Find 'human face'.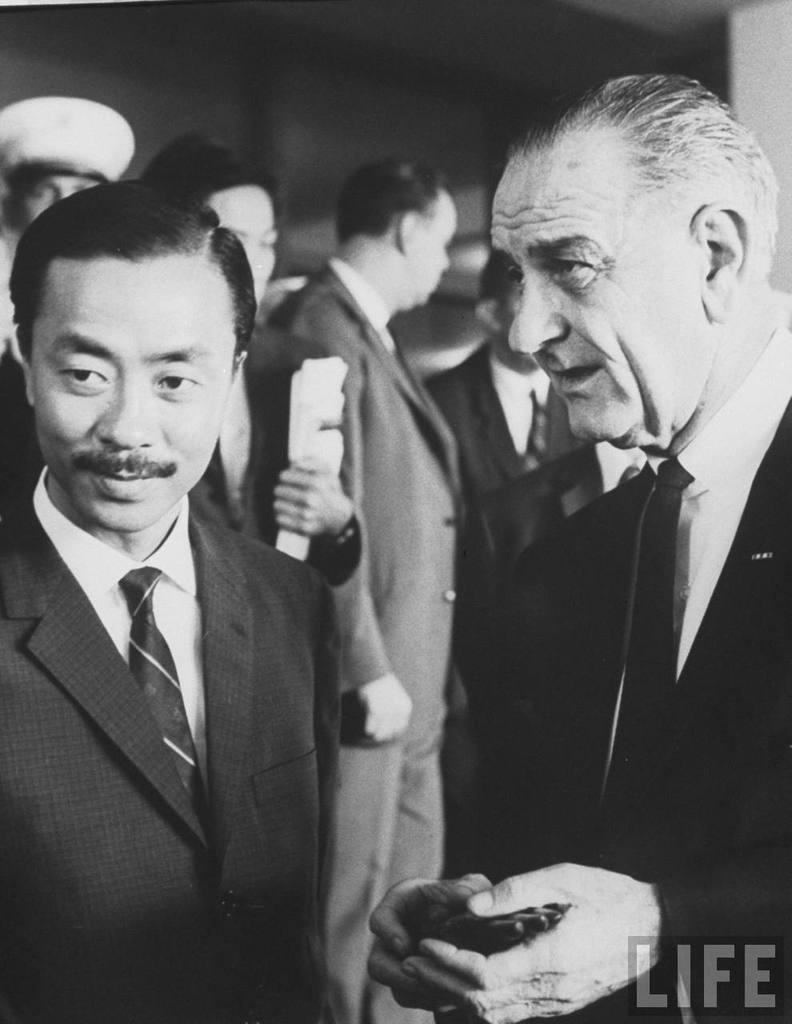
rect(490, 194, 666, 450).
